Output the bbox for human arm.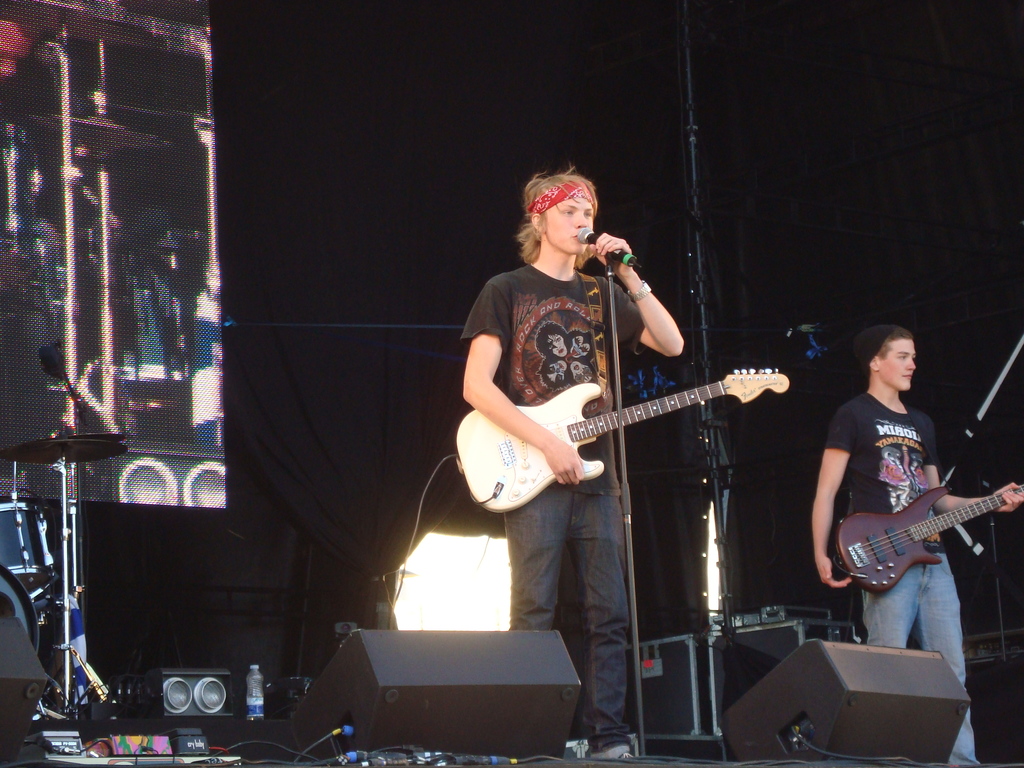
box=[930, 420, 1023, 514].
